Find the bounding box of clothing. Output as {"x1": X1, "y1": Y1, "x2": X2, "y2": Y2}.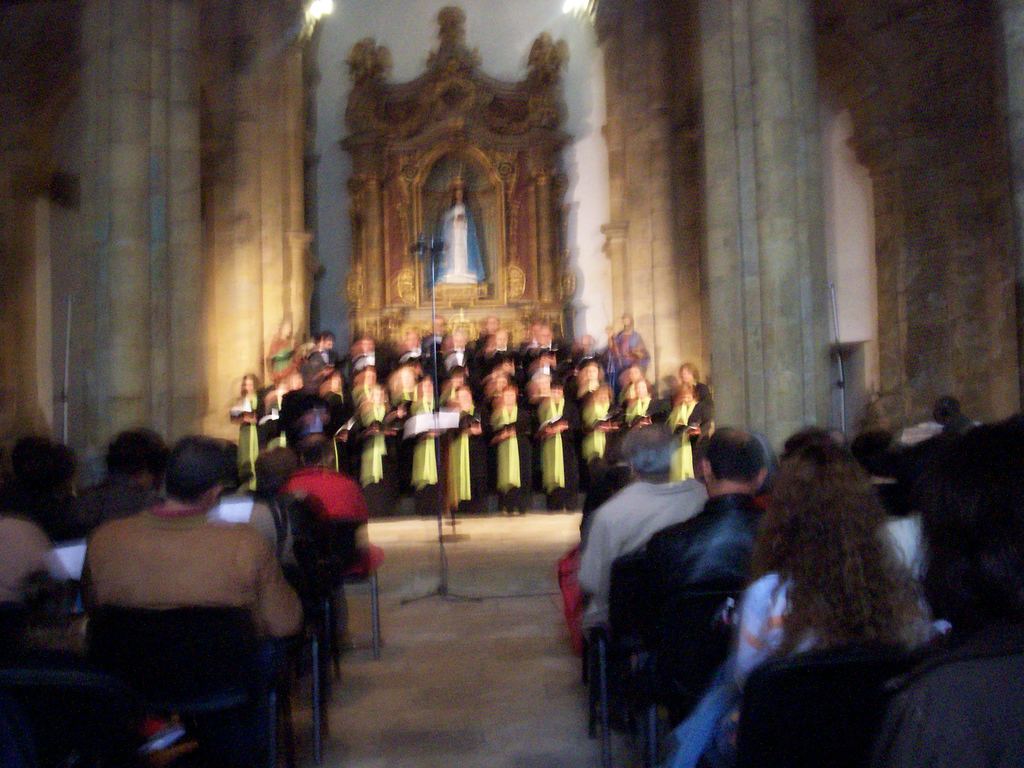
{"x1": 575, "y1": 478, "x2": 711, "y2": 627}.
